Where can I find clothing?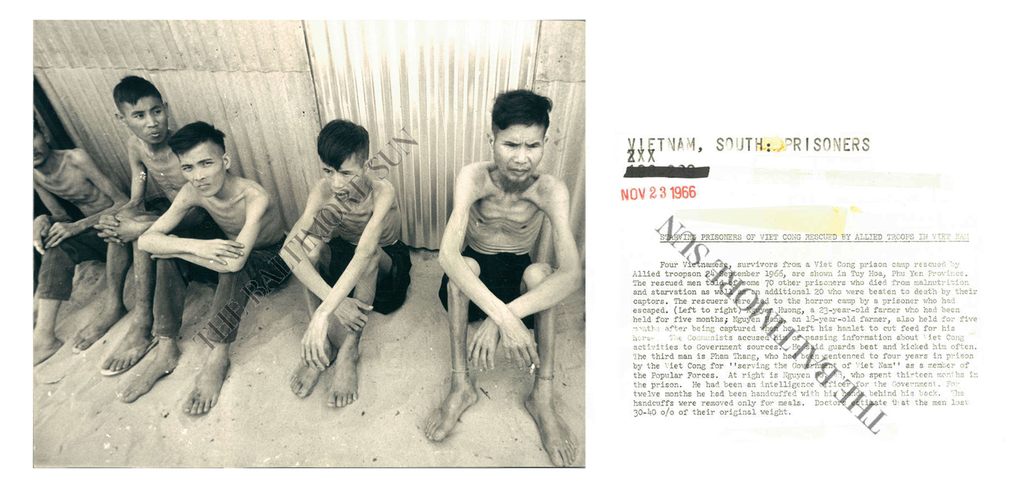
You can find it at x1=311 y1=238 x2=417 y2=320.
